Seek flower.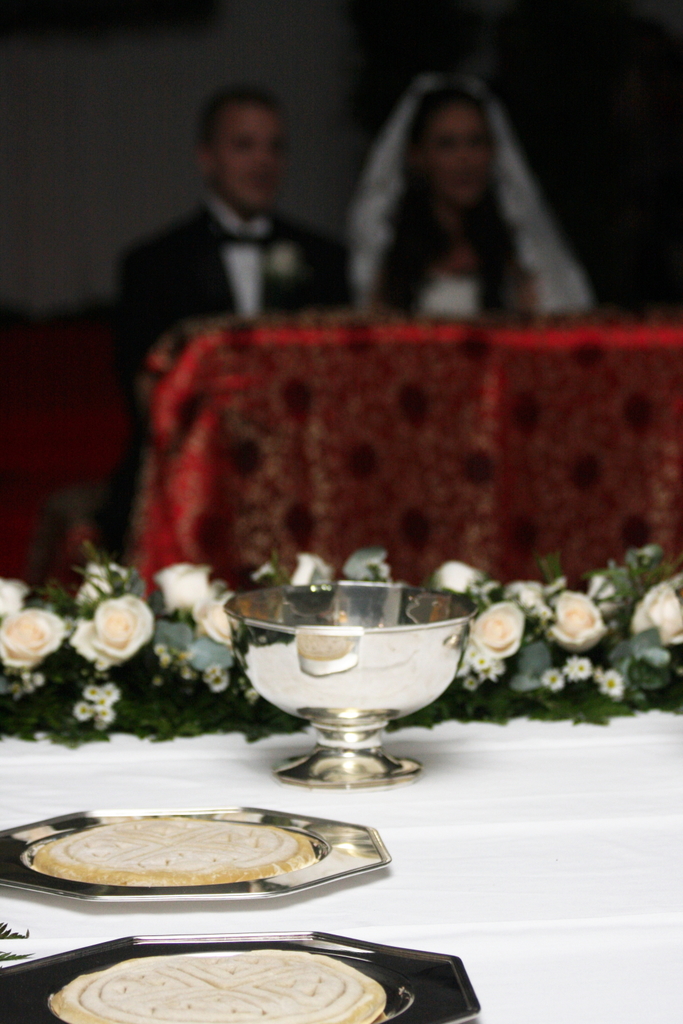
left=0, top=601, right=59, bottom=669.
